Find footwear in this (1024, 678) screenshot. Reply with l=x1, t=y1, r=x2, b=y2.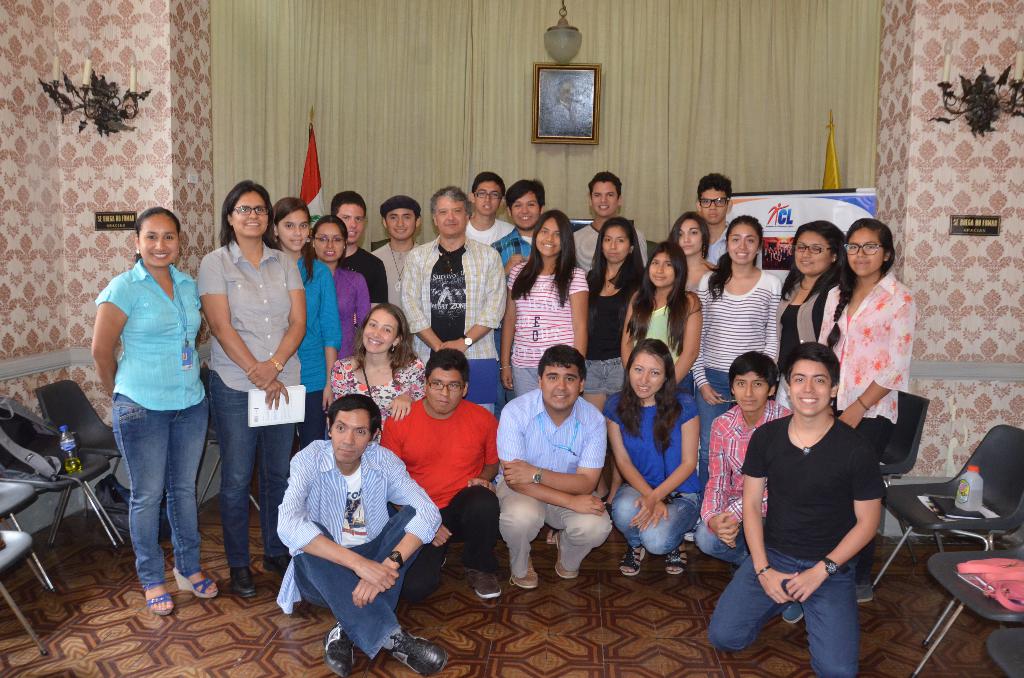
l=174, t=571, r=216, b=595.
